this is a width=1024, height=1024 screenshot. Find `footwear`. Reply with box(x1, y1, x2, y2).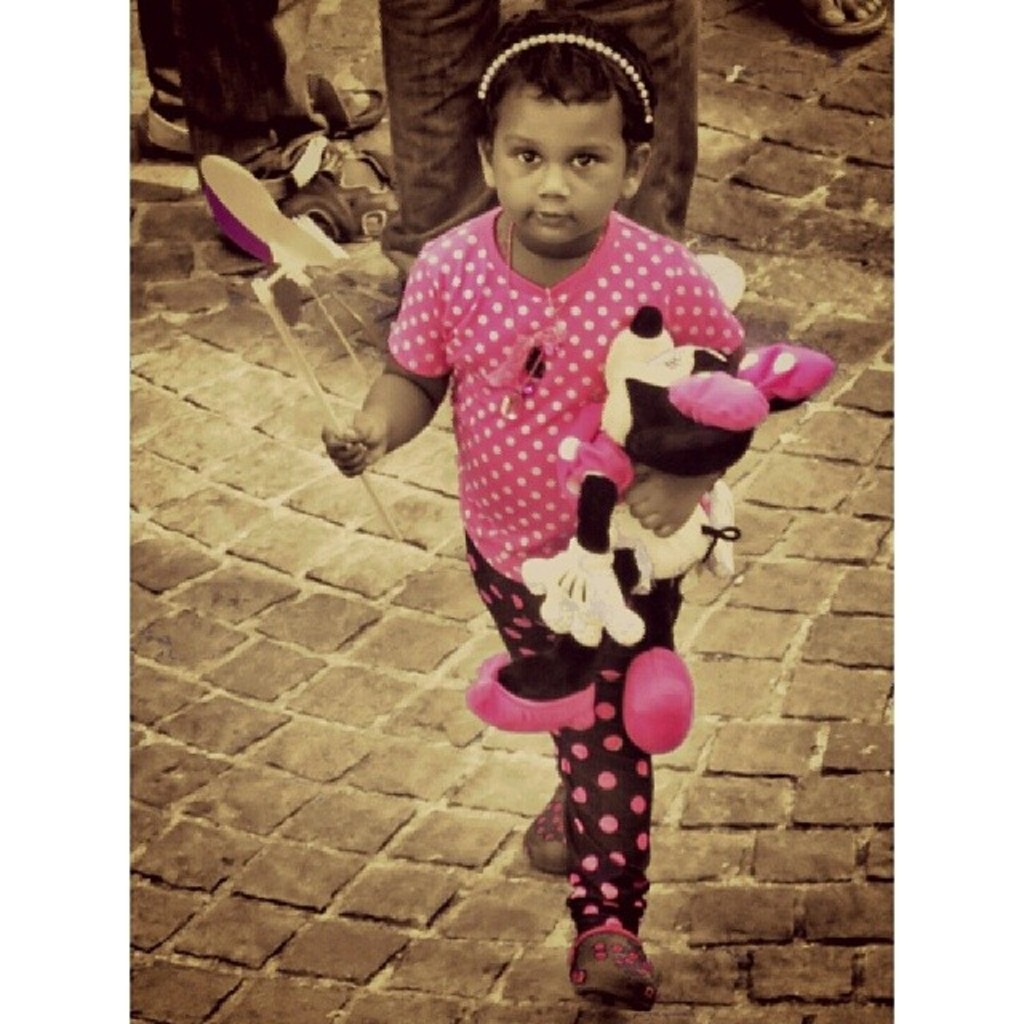
box(693, 250, 747, 312).
